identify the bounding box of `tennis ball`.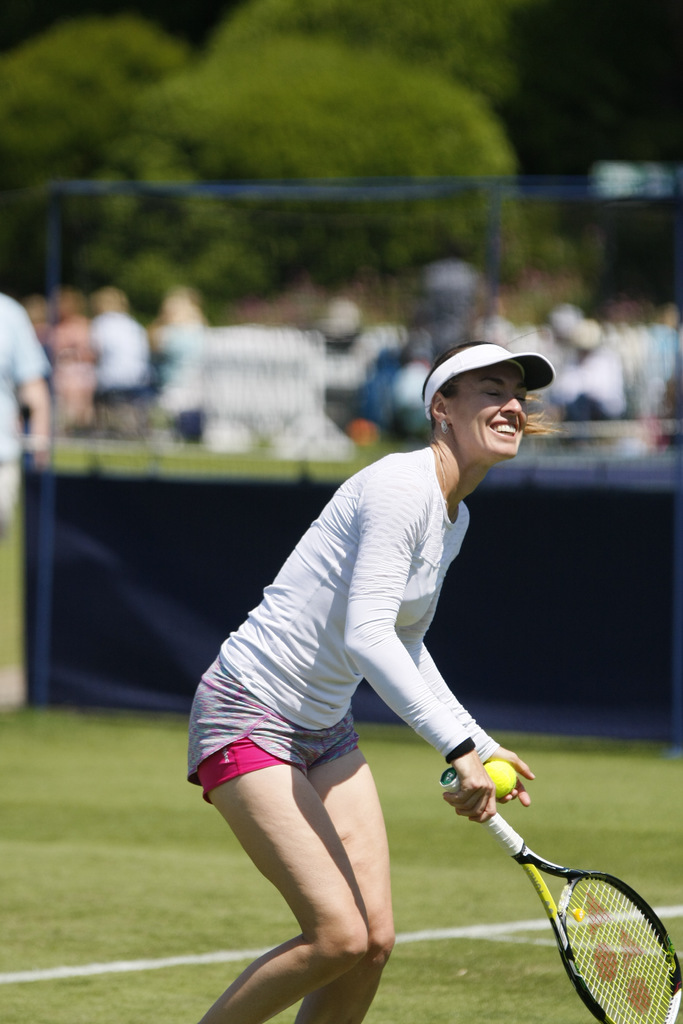
Rect(484, 760, 515, 801).
